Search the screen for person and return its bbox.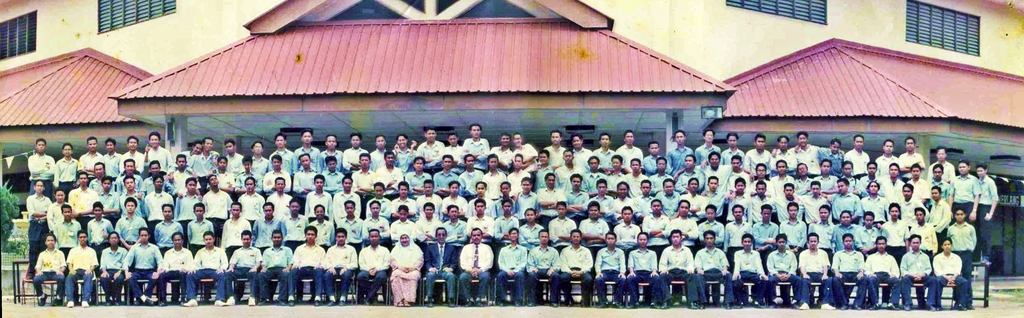
Found: 306, 175, 331, 218.
